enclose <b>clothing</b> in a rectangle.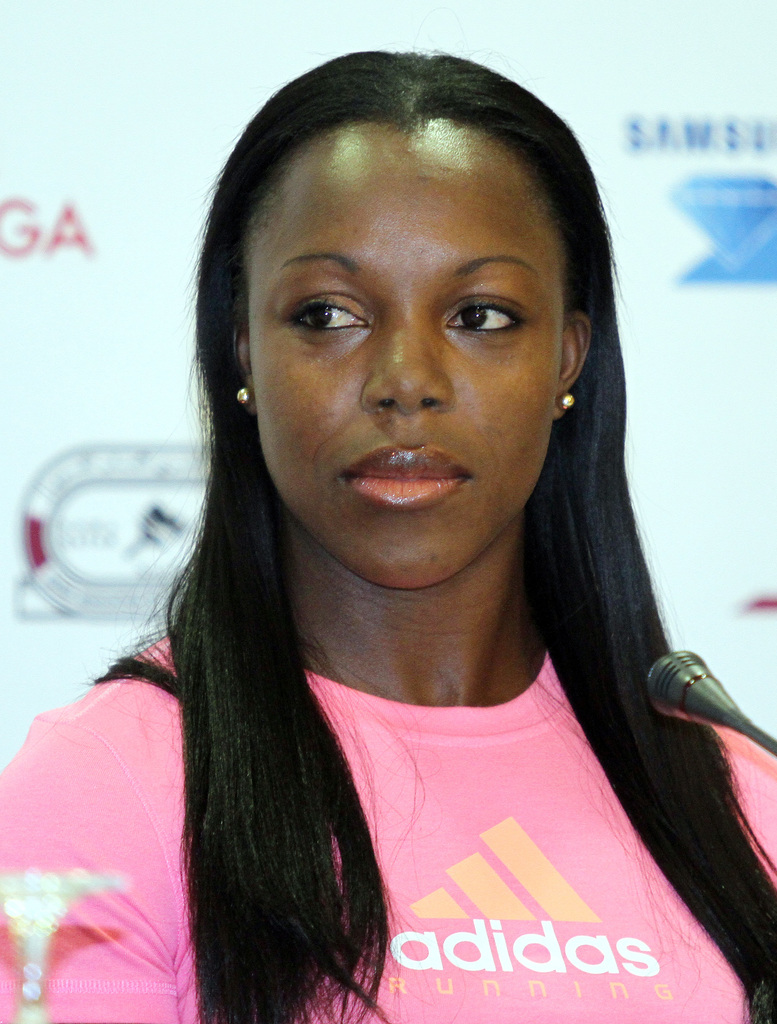
box=[0, 641, 776, 1023].
